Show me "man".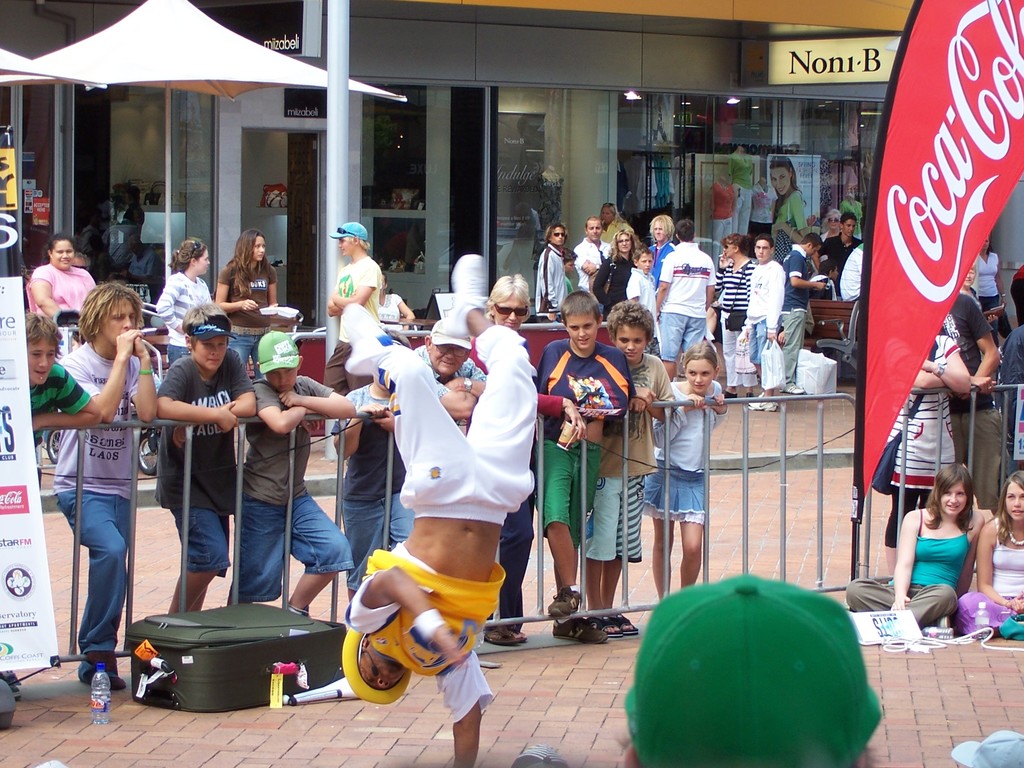
"man" is here: 324,221,381,389.
